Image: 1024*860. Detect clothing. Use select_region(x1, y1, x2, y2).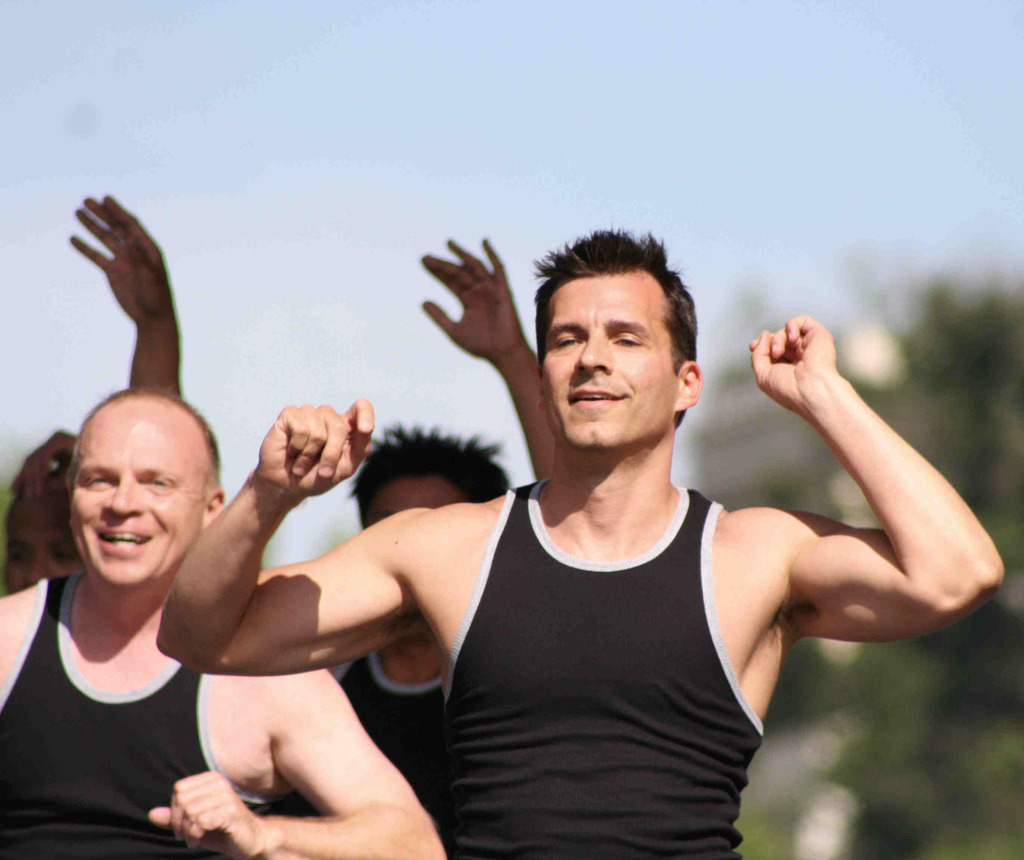
select_region(427, 455, 760, 859).
